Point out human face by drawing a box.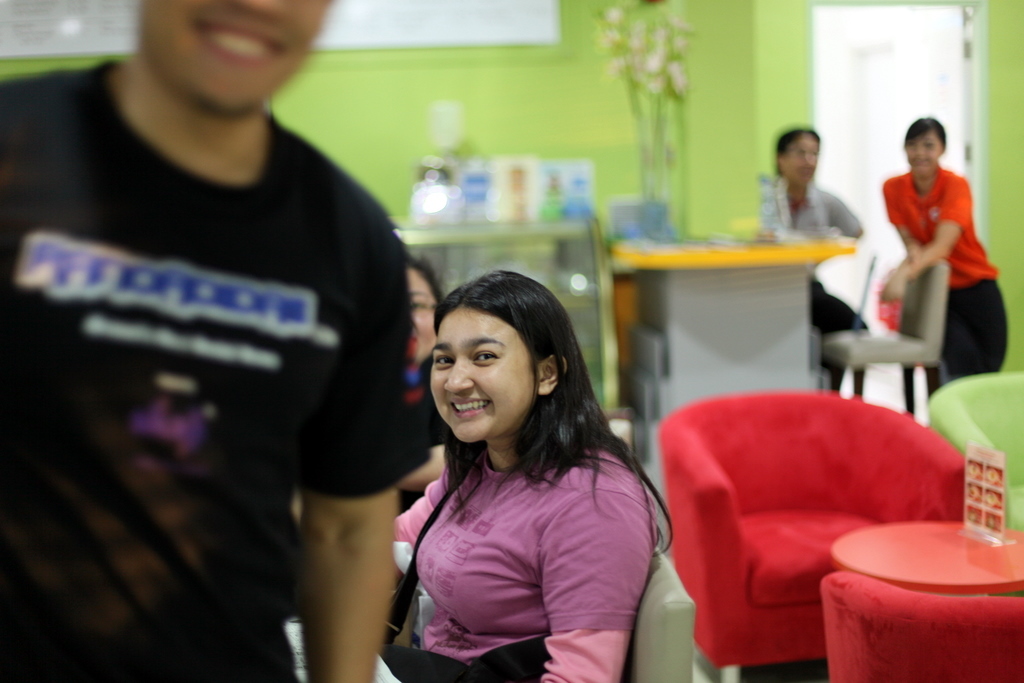
locate(146, 0, 341, 118).
